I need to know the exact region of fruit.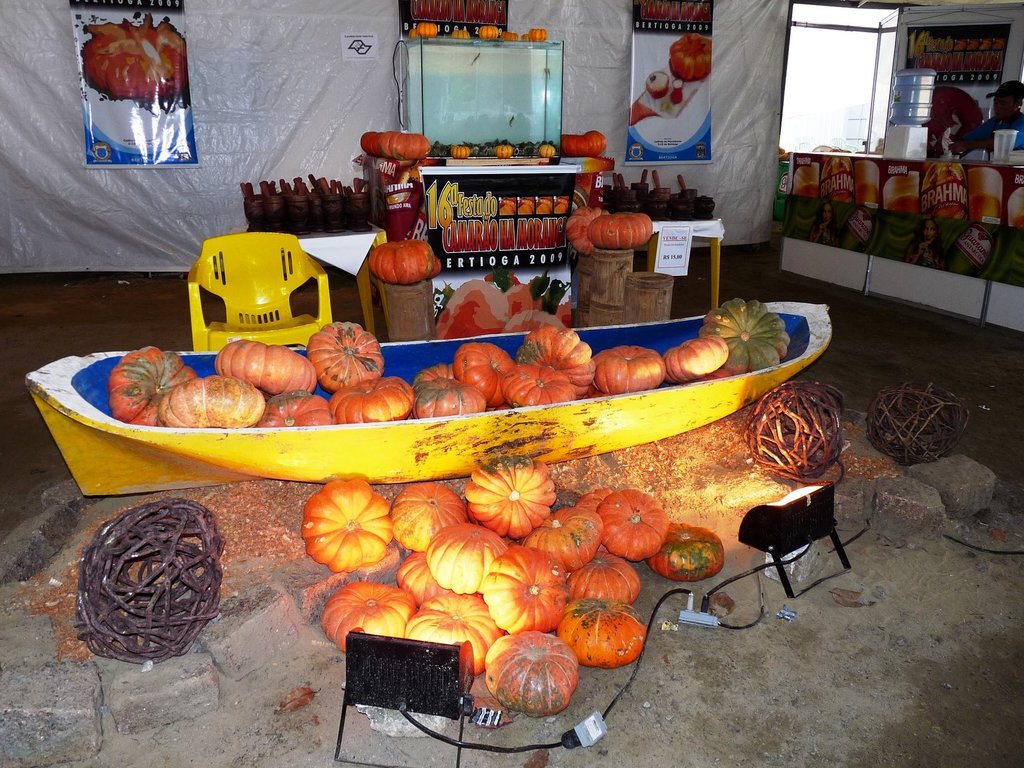
Region: (left=476, top=638, right=584, bottom=712).
